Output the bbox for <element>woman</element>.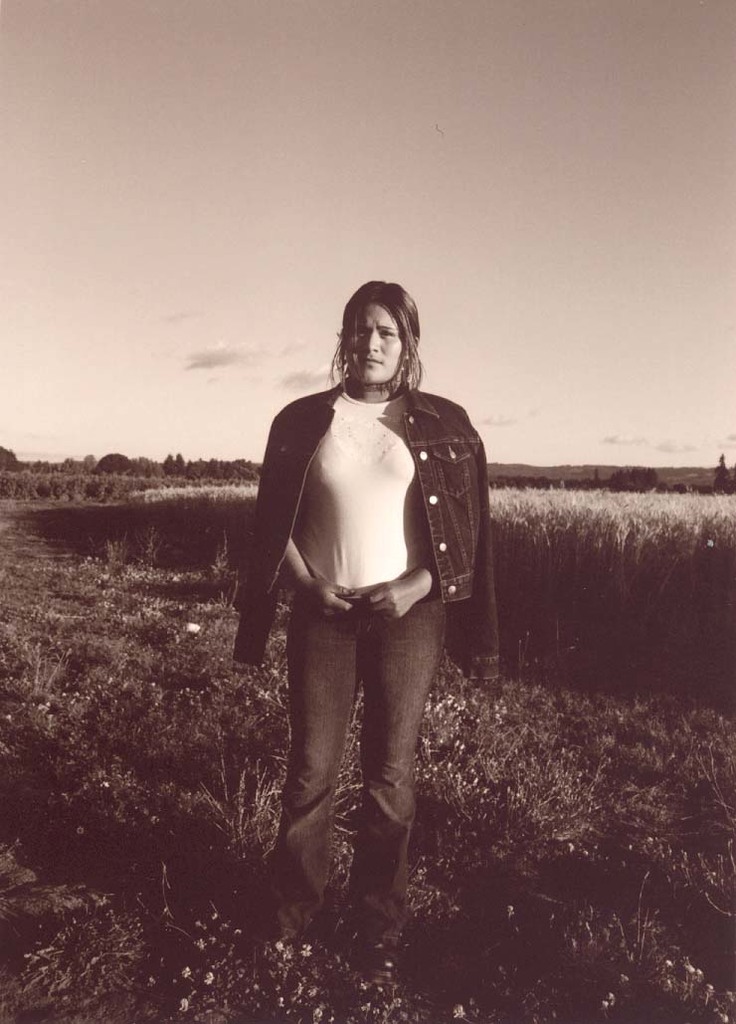
bbox(239, 282, 495, 970).
